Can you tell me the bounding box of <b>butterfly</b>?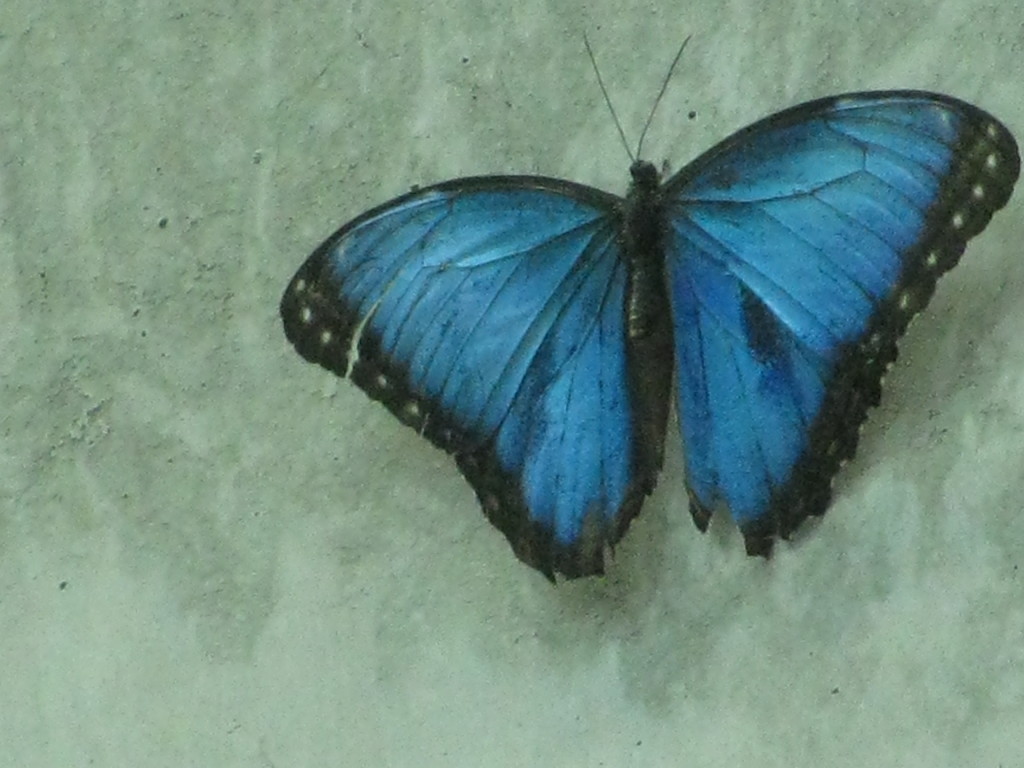
rect(285, 15, 1007, 616).
